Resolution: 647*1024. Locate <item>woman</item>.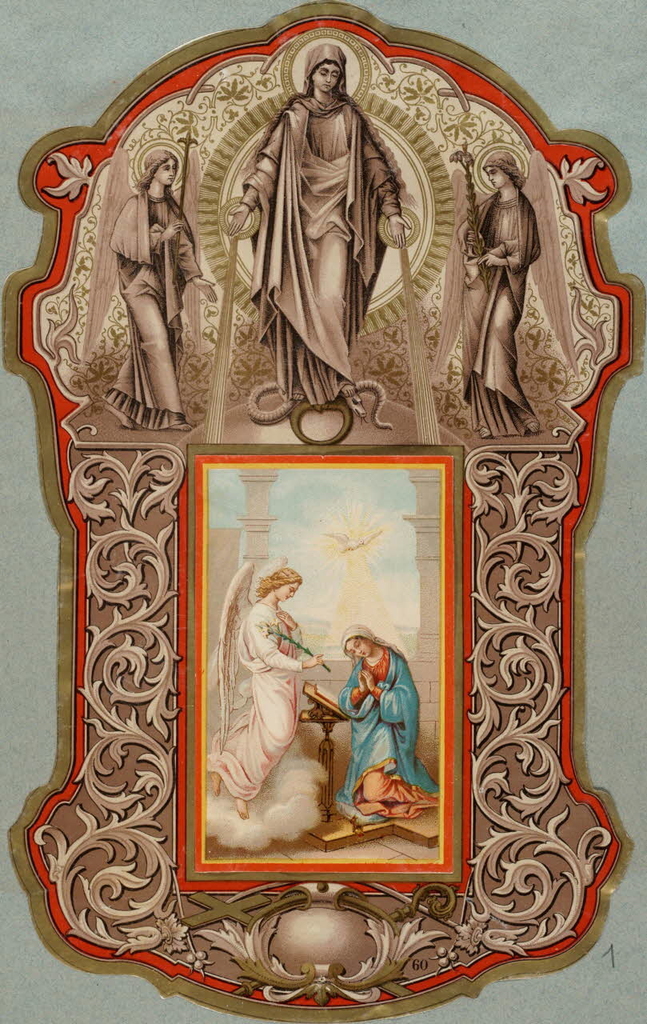
<box>98,138,209,430</box>.
